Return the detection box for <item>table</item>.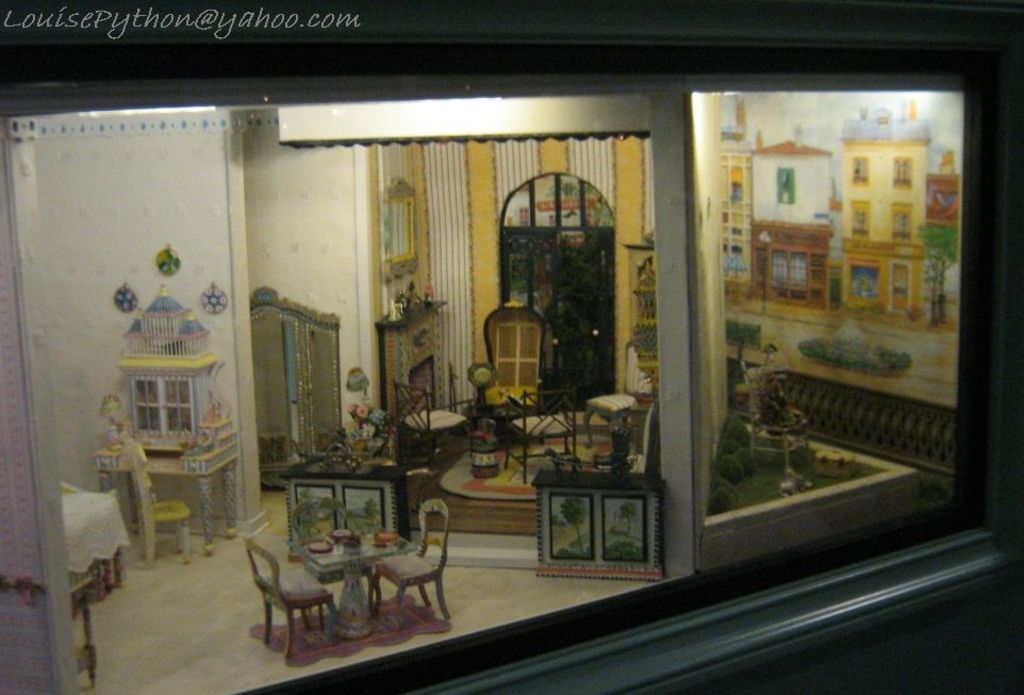
BBox(65, 484, 139, 597).
